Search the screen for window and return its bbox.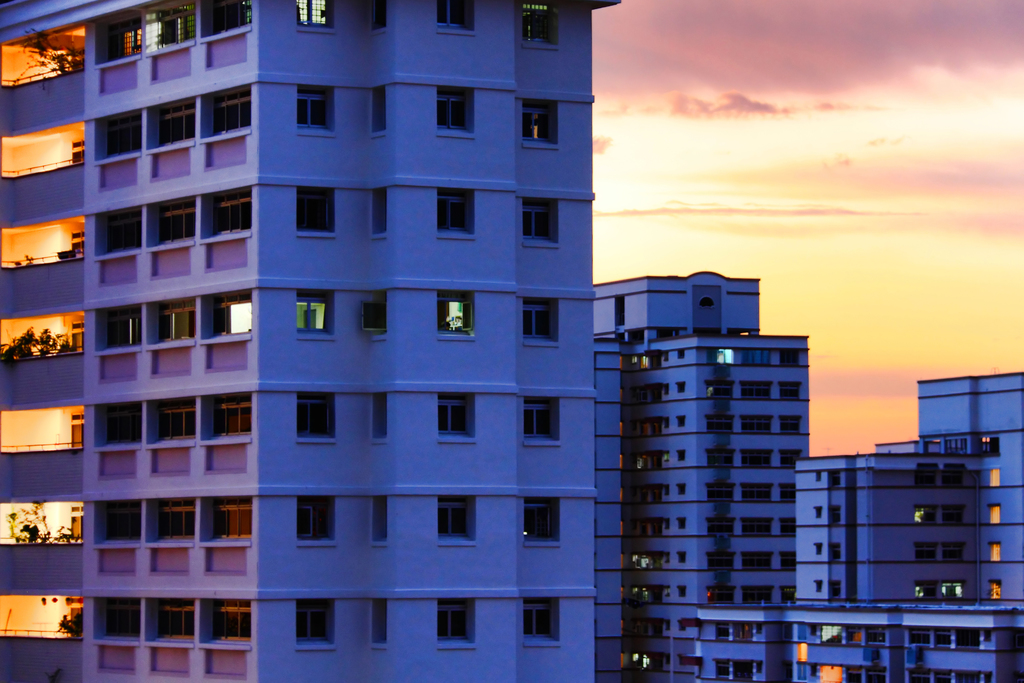
Found: (left=294, top=290, right=331, bottom=340).
